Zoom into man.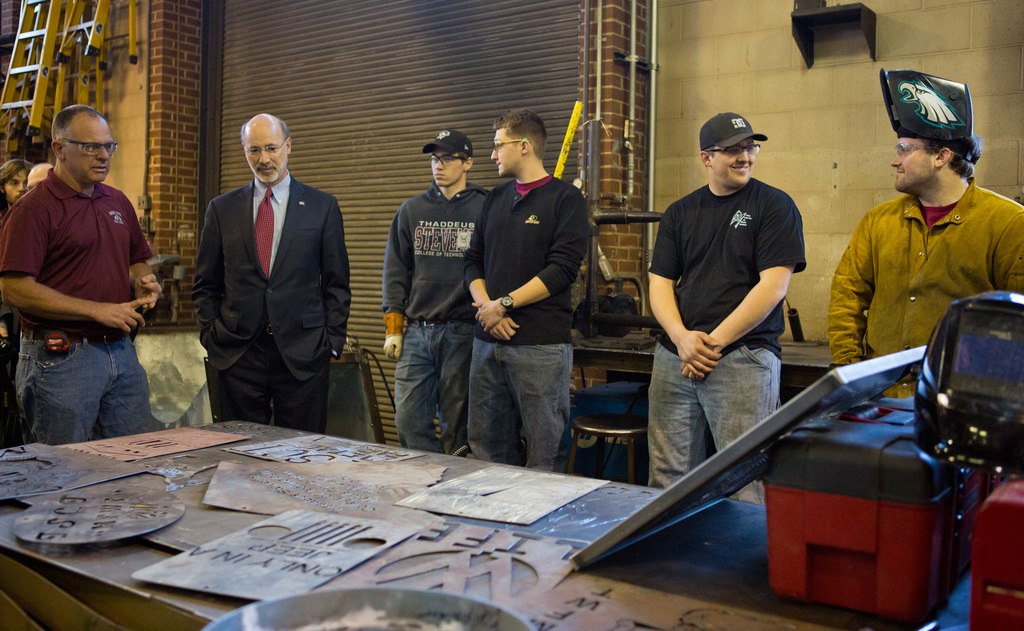
Zoom target: [458, 112, 589, 475].
